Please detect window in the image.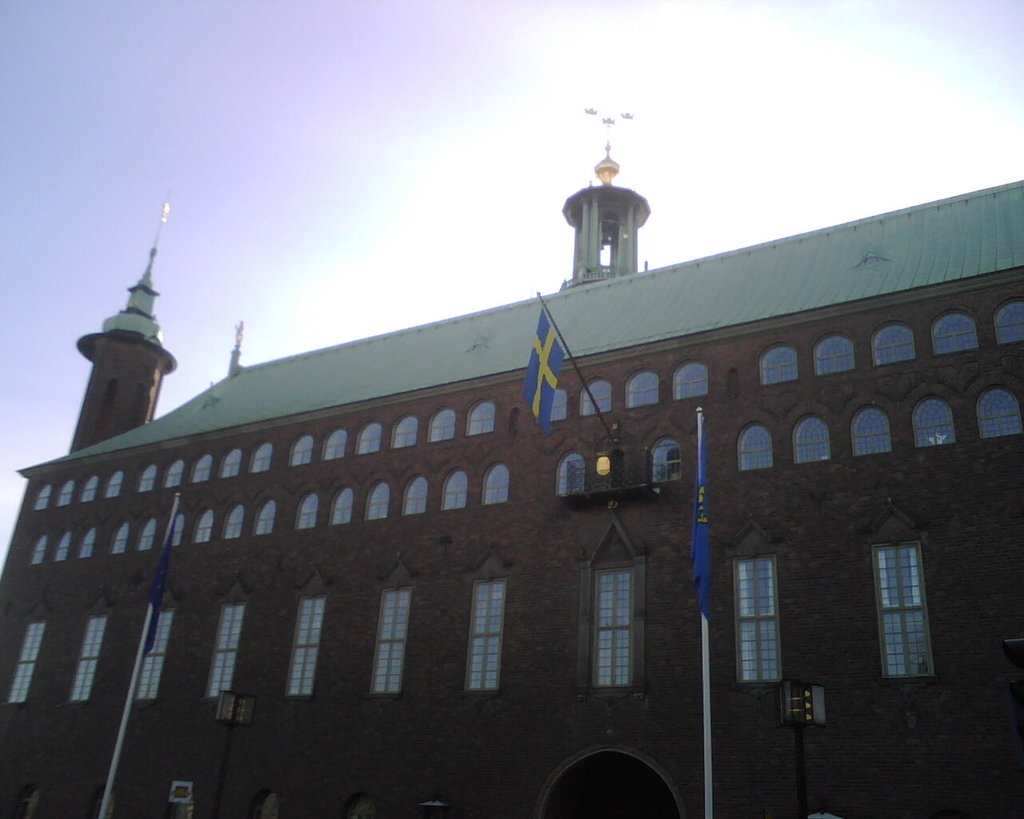
<bbox>922, 307, 986, 368</bbox>.
